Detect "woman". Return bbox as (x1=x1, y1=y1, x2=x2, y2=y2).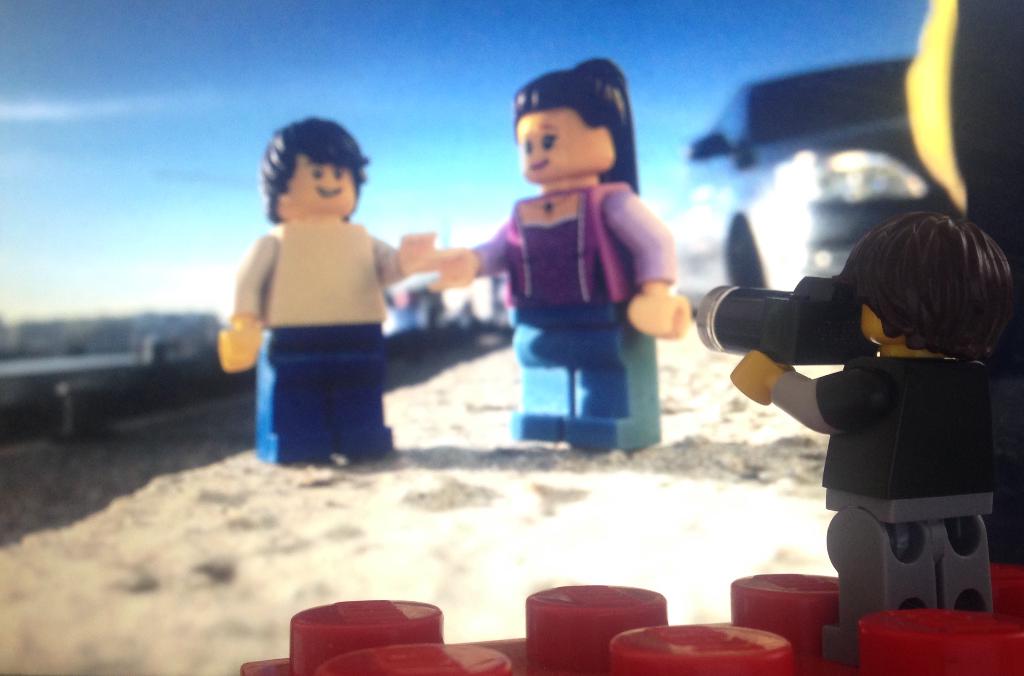
(x1=726, y1=211, x2=1011, y2=663).
